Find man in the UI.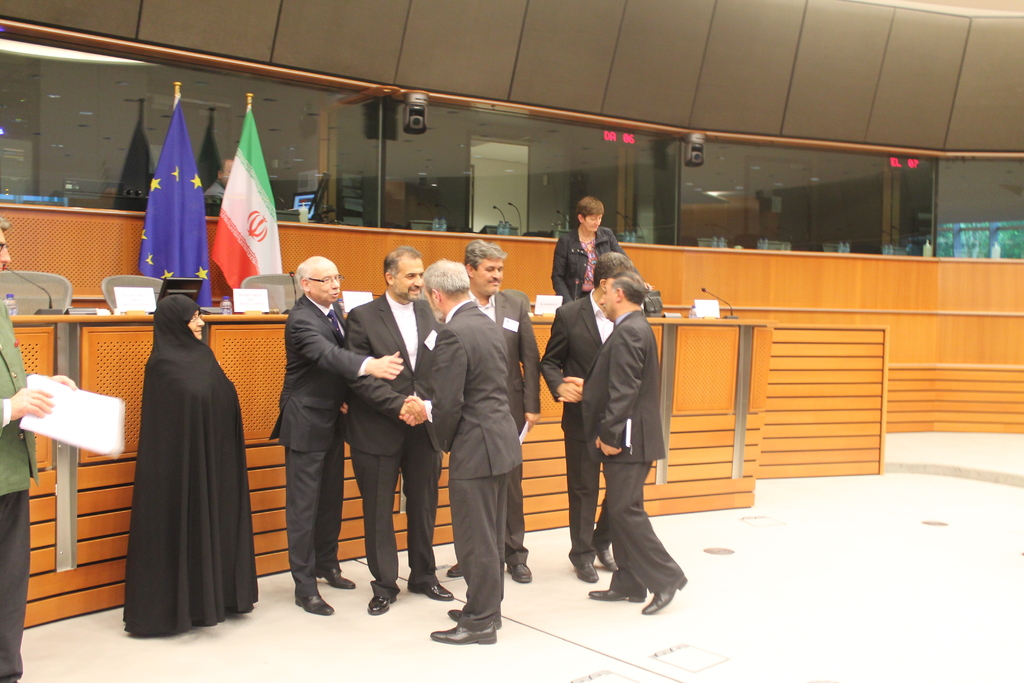
UI element at <bbox>536, 248, 636, 585</bbox>.
